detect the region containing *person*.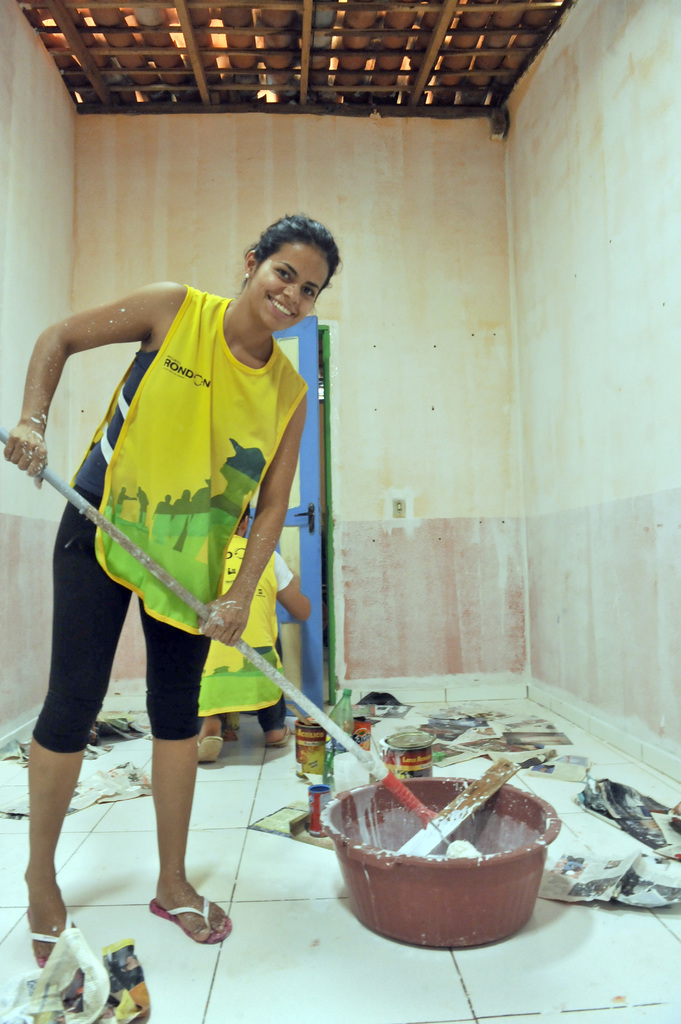
[x1=38, y1=253, x2=333, y2=933].
